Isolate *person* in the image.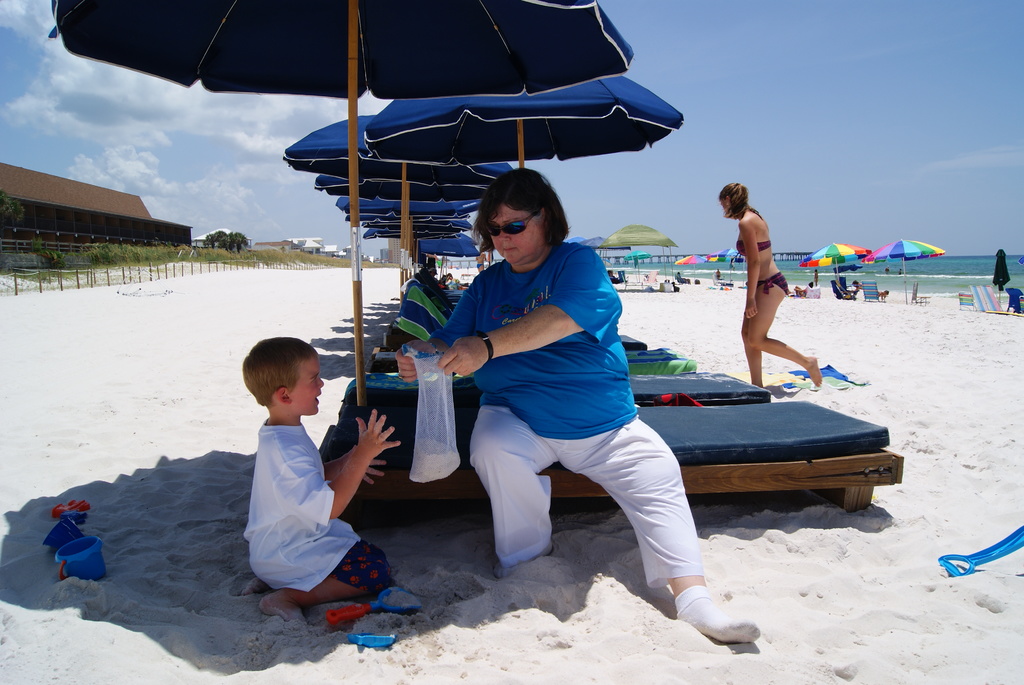
Isolated region: {"x1": 243, "y1": 336, "x2": 399, "y2": 620}.
